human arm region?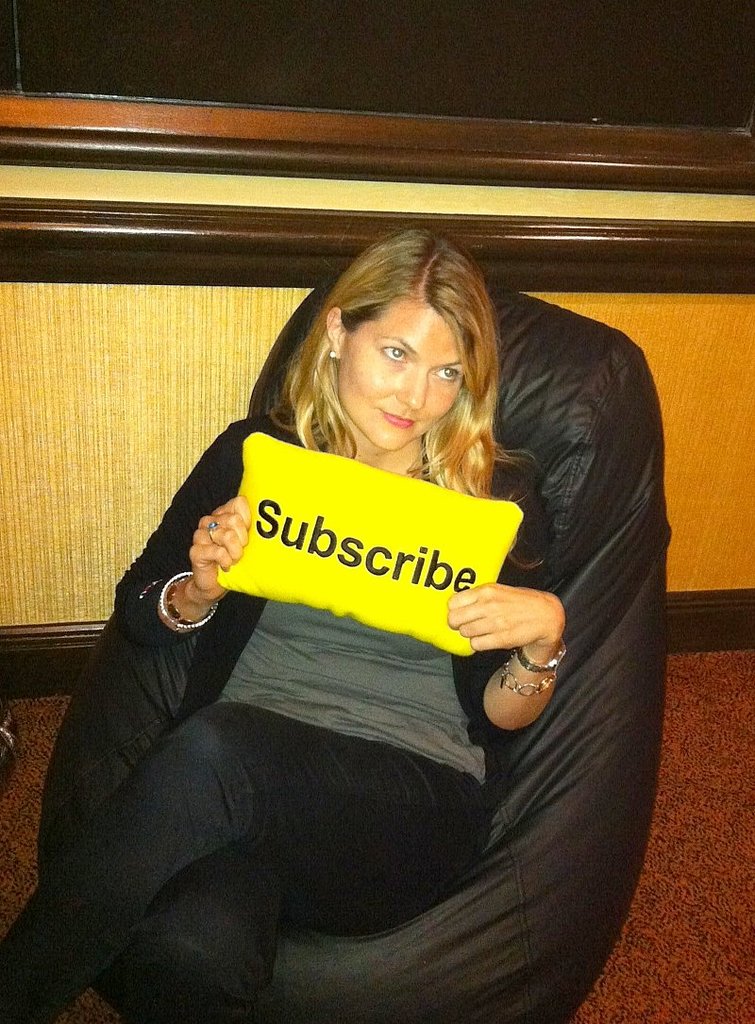
452/564/583/756
